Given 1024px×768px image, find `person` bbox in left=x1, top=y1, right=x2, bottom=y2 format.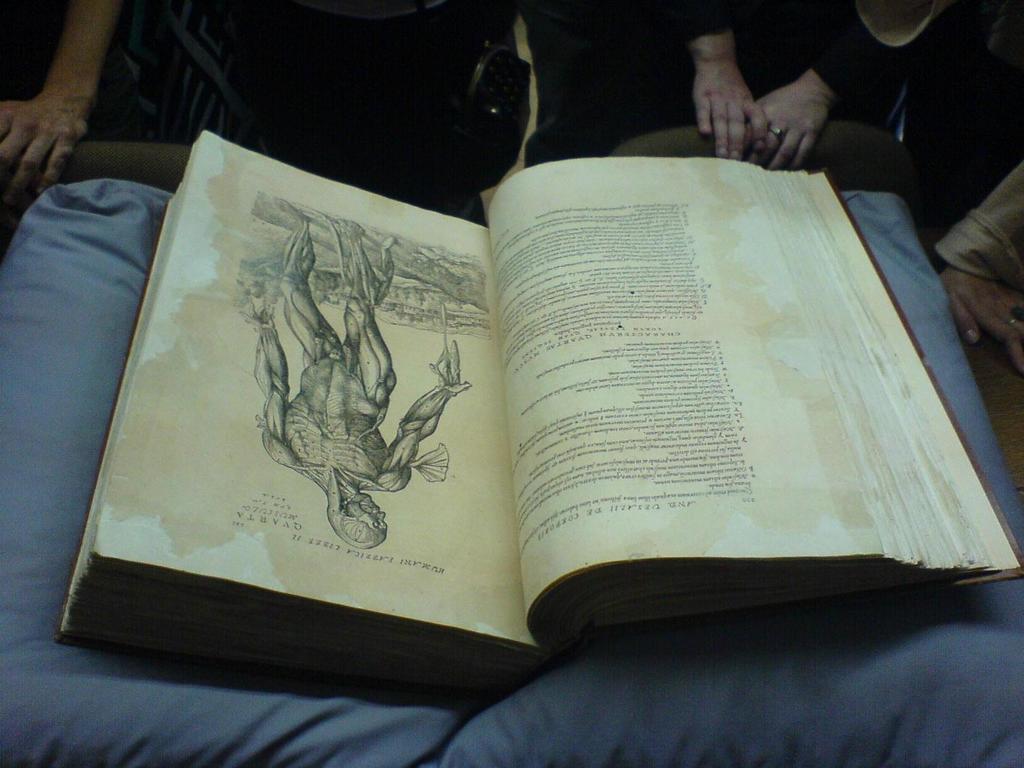
left=212, top=3, right=333, bottom=166.
